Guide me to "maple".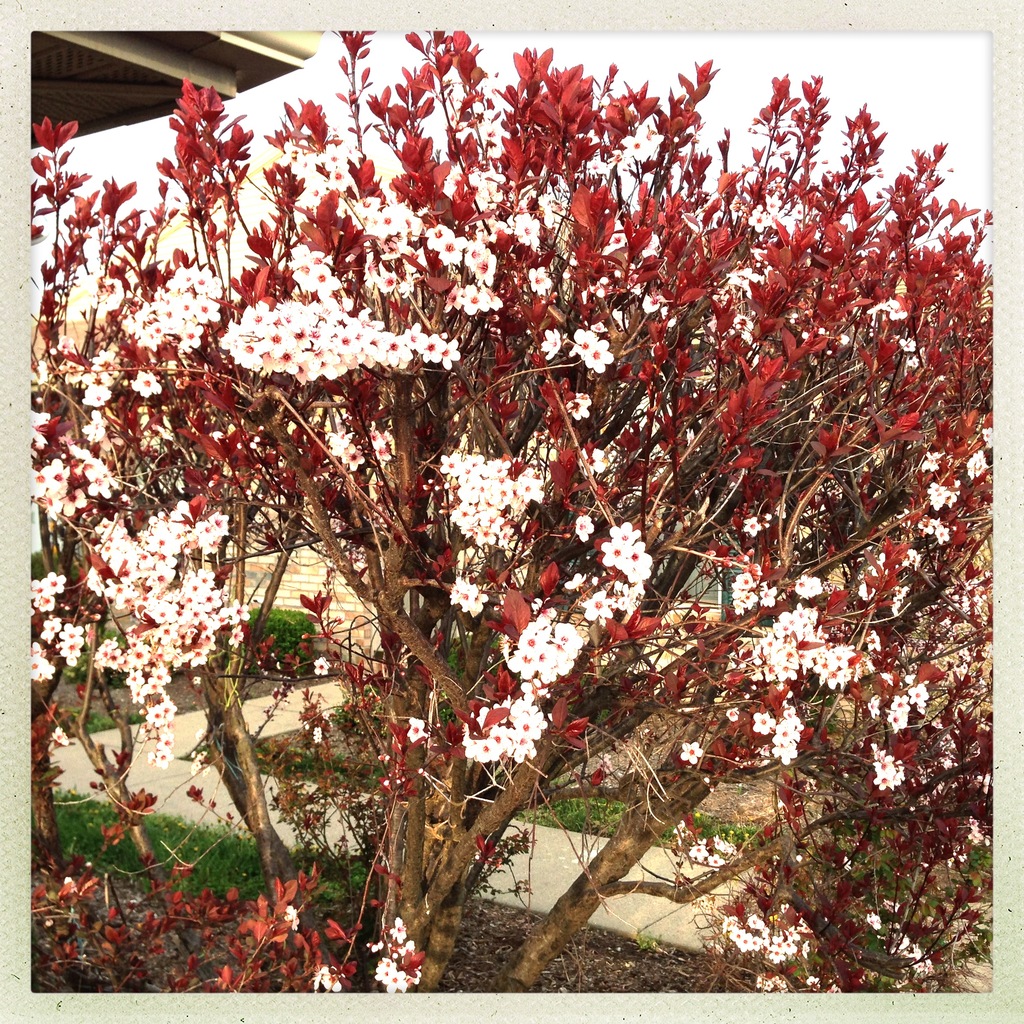
Guidance: [left=28, top=29, right=984, bottom=992].
